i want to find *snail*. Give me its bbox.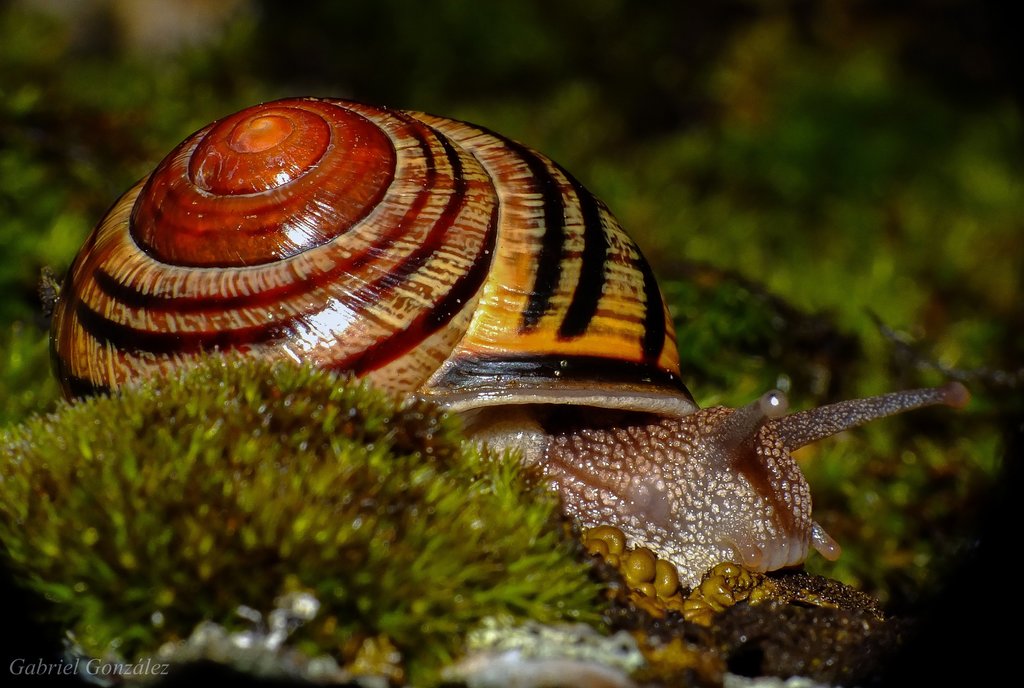
l=45, t=94, r=972, b=583.
